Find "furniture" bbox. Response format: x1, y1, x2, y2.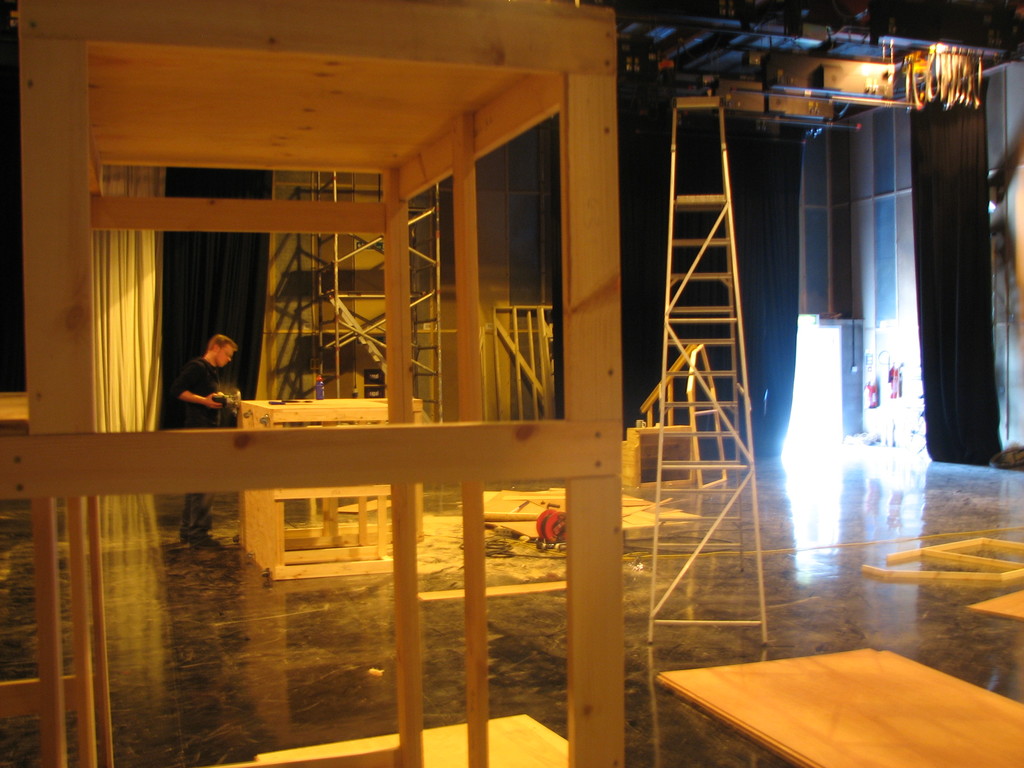
653, 644, 1023, 766.
